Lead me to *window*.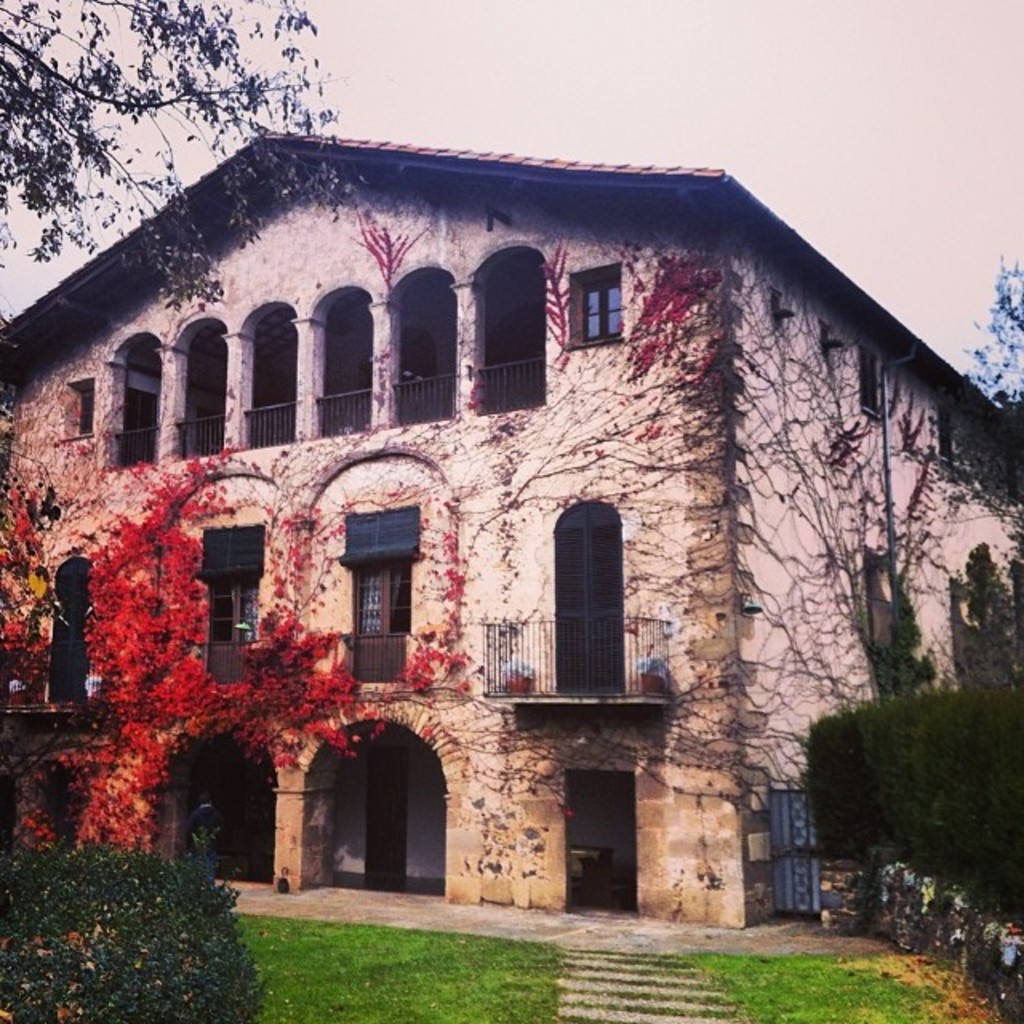
Lead to (x1=248, y1=314, x2=298, y2=437).
